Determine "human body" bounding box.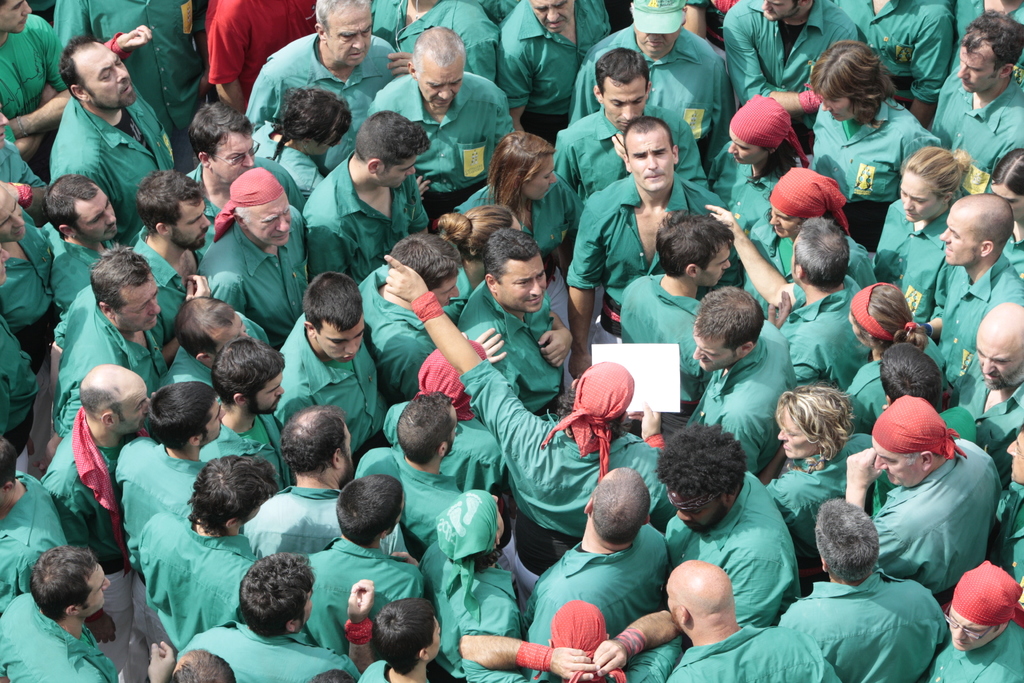
Determined: {"left": 360, "top": 398, "right": 460, "bottom": 549}.
